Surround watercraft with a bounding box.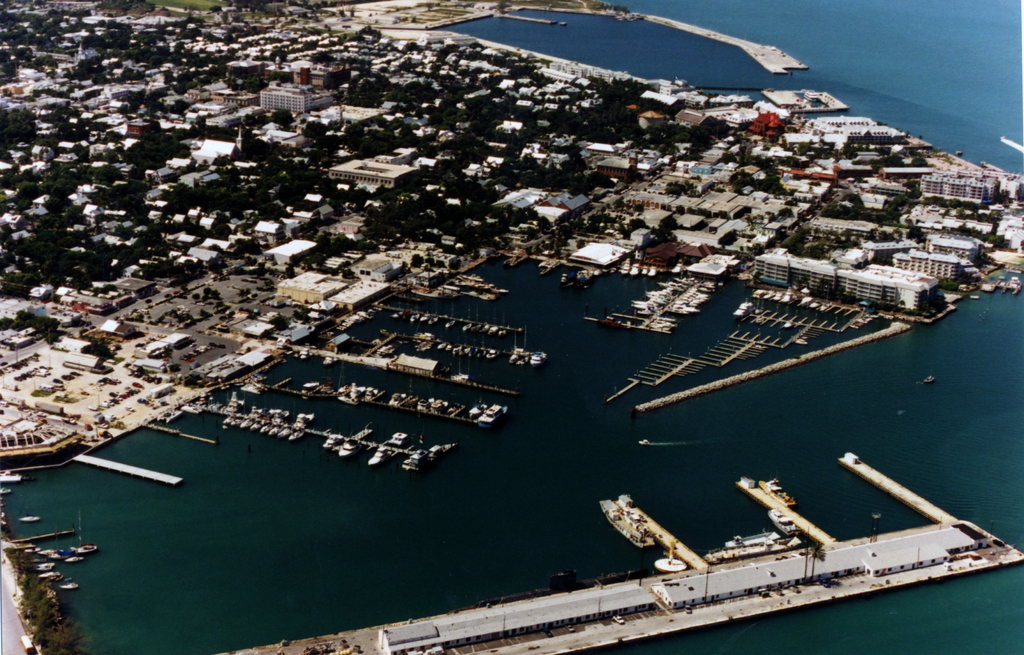
386,309,408,321.
